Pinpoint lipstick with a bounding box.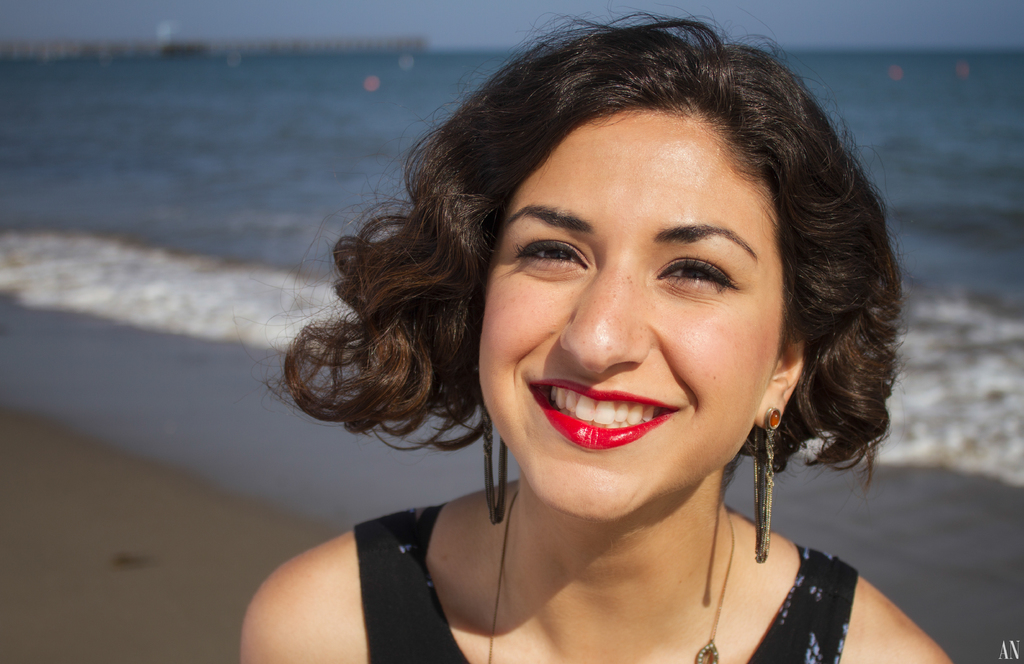
x1=529, y1=377, x2=685, y2=449.
